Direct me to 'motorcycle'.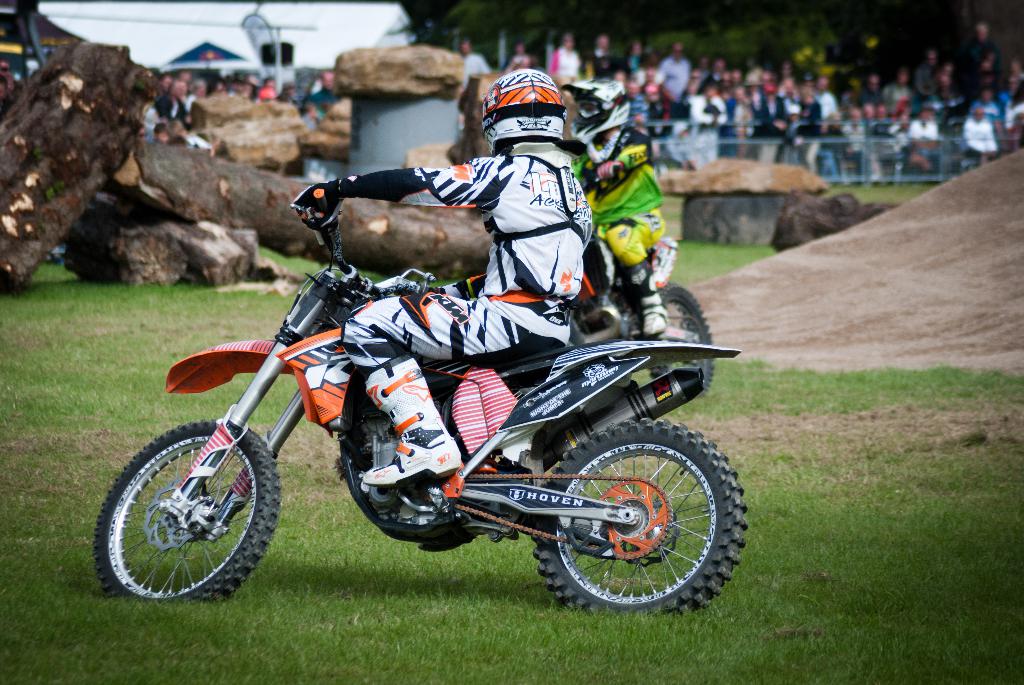
Direction: 107,200,733,622.
